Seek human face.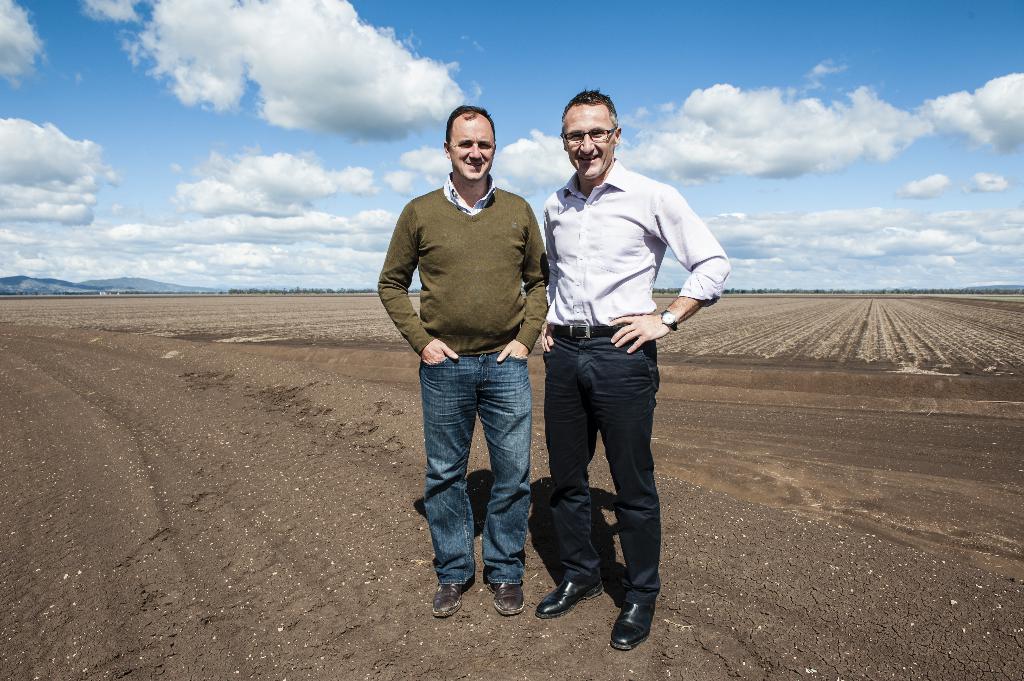
[446,117,493,182].
